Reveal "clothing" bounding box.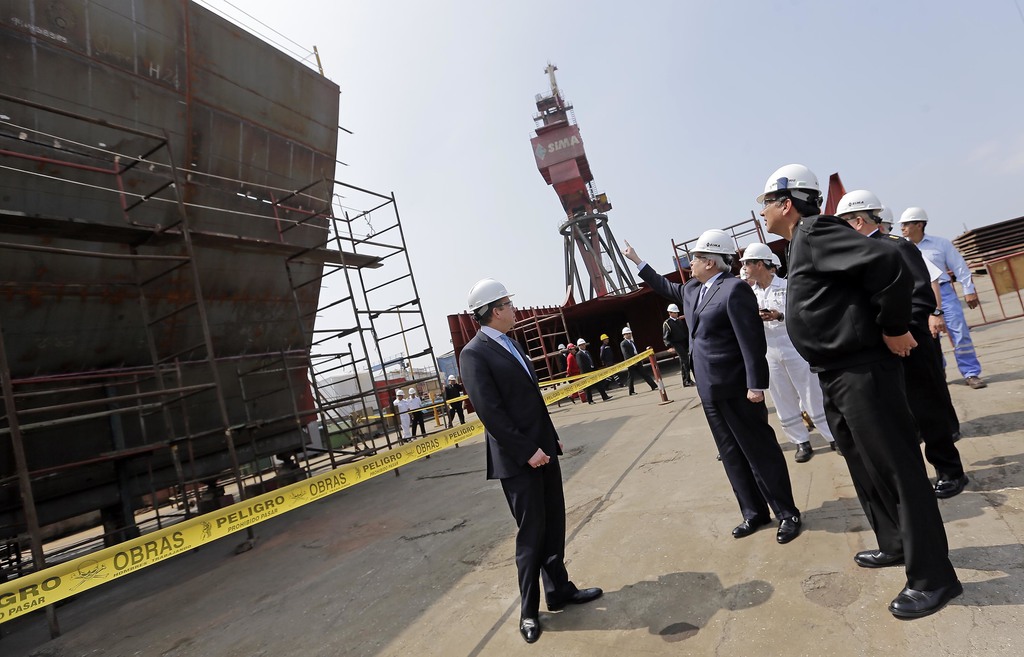
Revealed: locate(567, 352, 582, 402).
